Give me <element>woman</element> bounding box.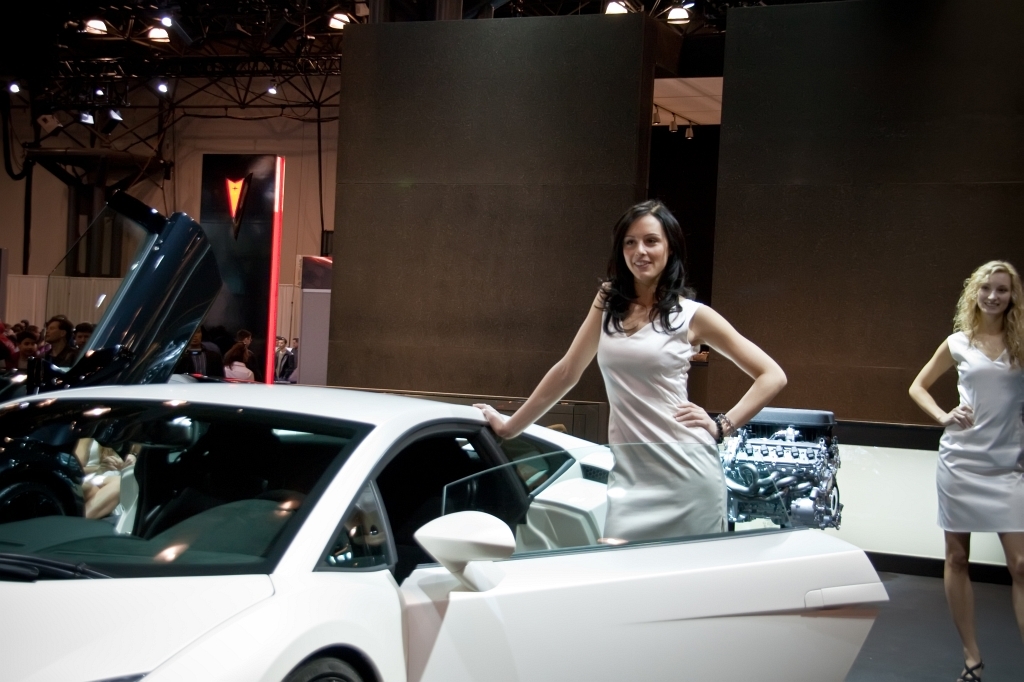
l=521, t=204, r=784, b=552.
